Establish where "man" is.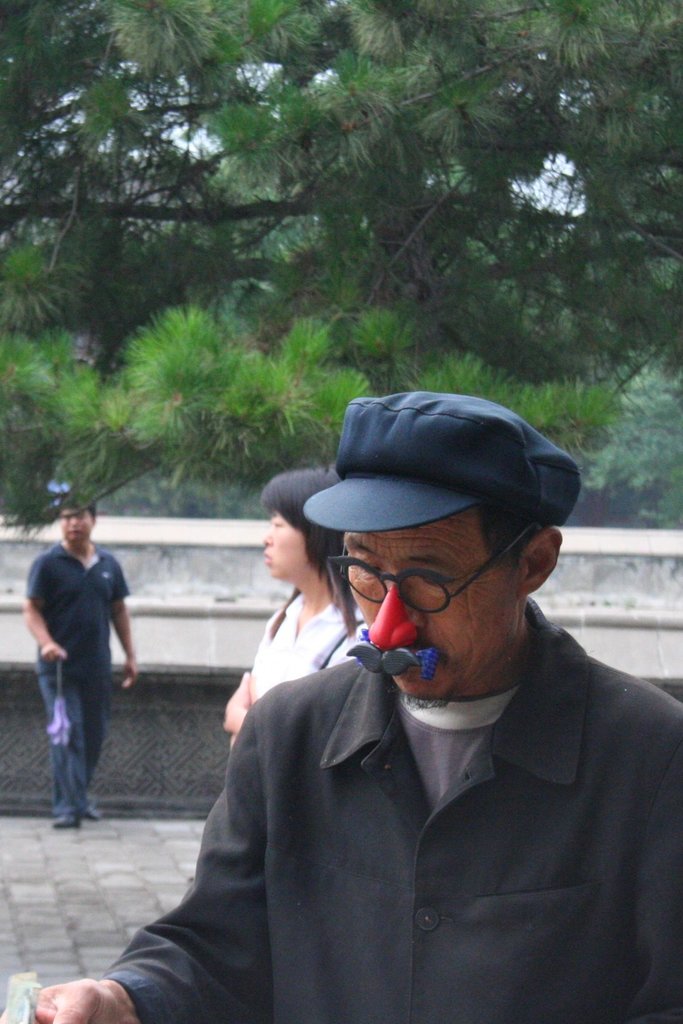
Established at x1=22 y1=492 x2=140 y2=828.
